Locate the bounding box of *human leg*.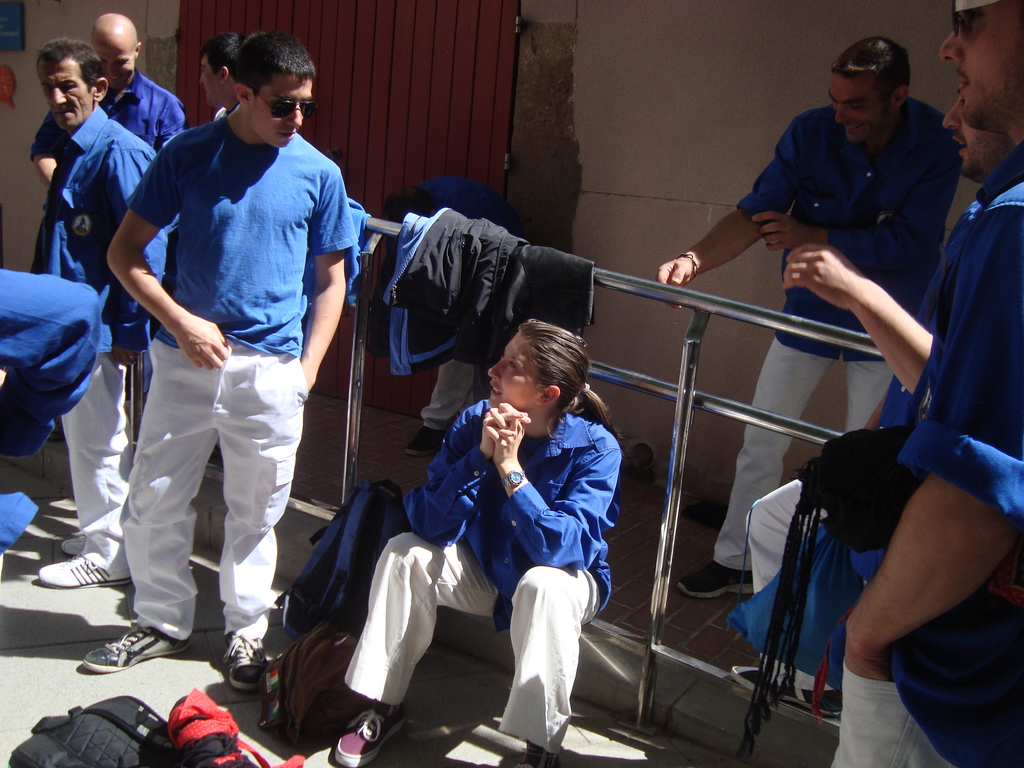
Bounding box: bbox(332, 548, 497, 766).
